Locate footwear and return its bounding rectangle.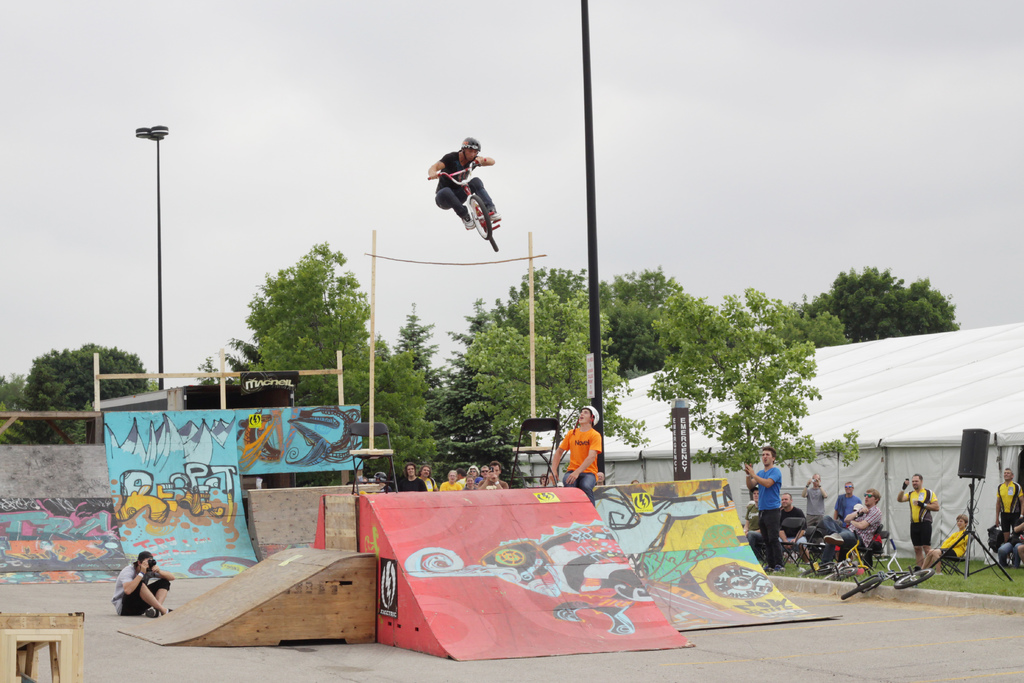
[490,212,502,222].
